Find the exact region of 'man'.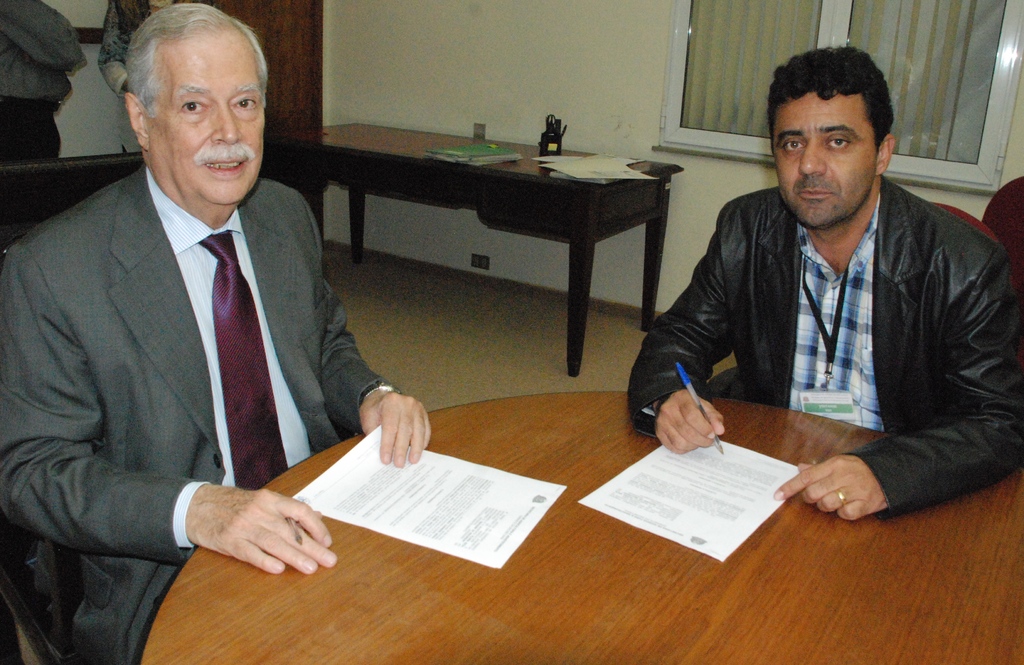
Exact region: 623/49/1023/530.
